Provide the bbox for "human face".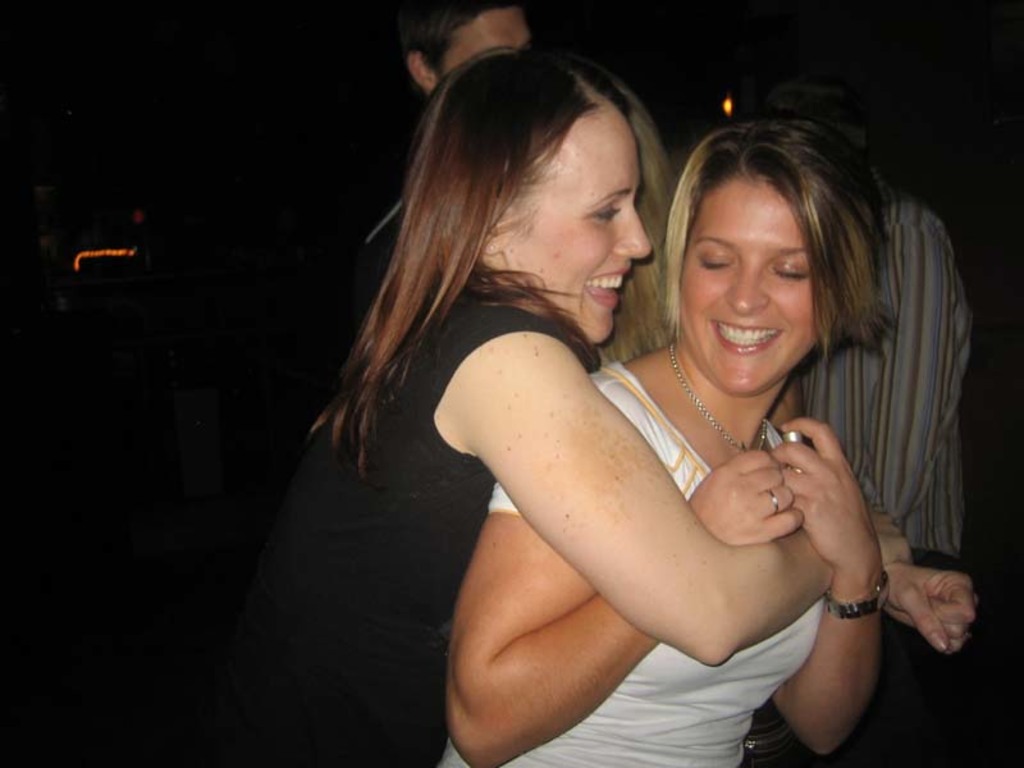
x1=678 y1=179 x2=818 y2=399.
